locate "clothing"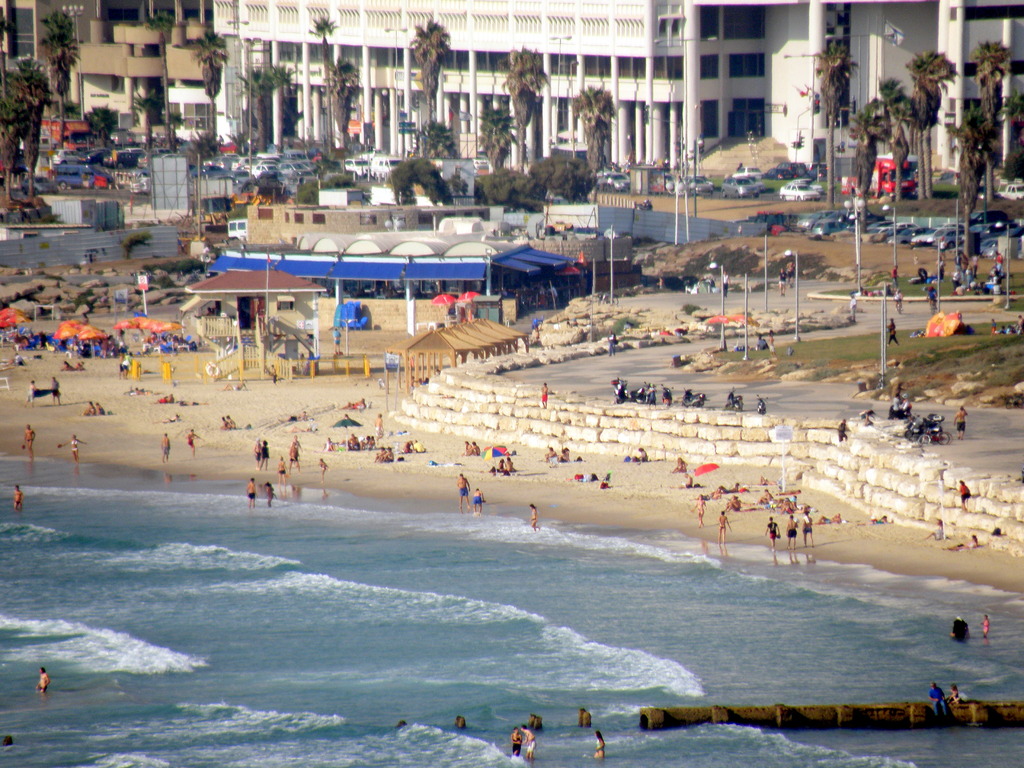
box=[541, 395, 548, 404]
